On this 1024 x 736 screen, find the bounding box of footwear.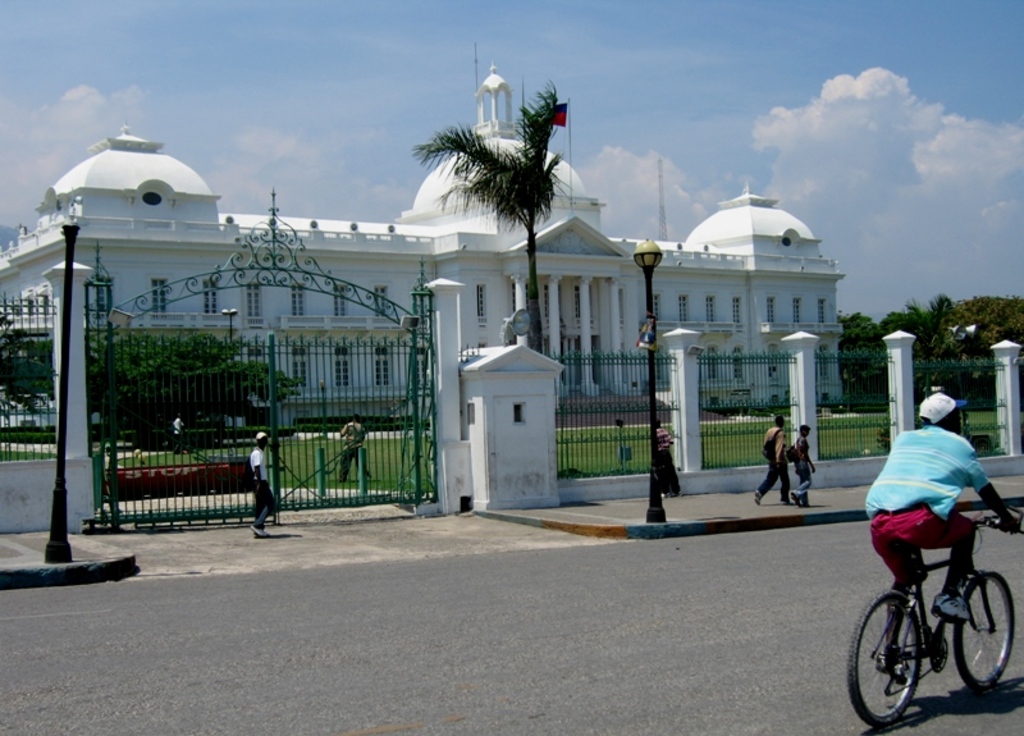
Bounding box: 780 493 792 508.
